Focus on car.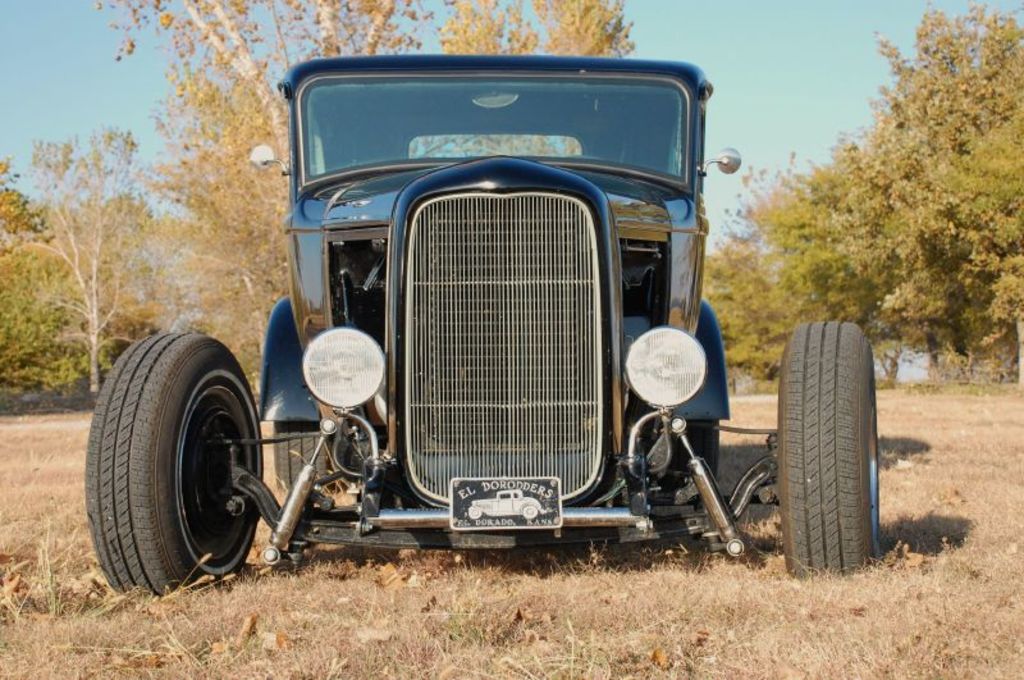
Focused at 83, 50, 879, 598.
